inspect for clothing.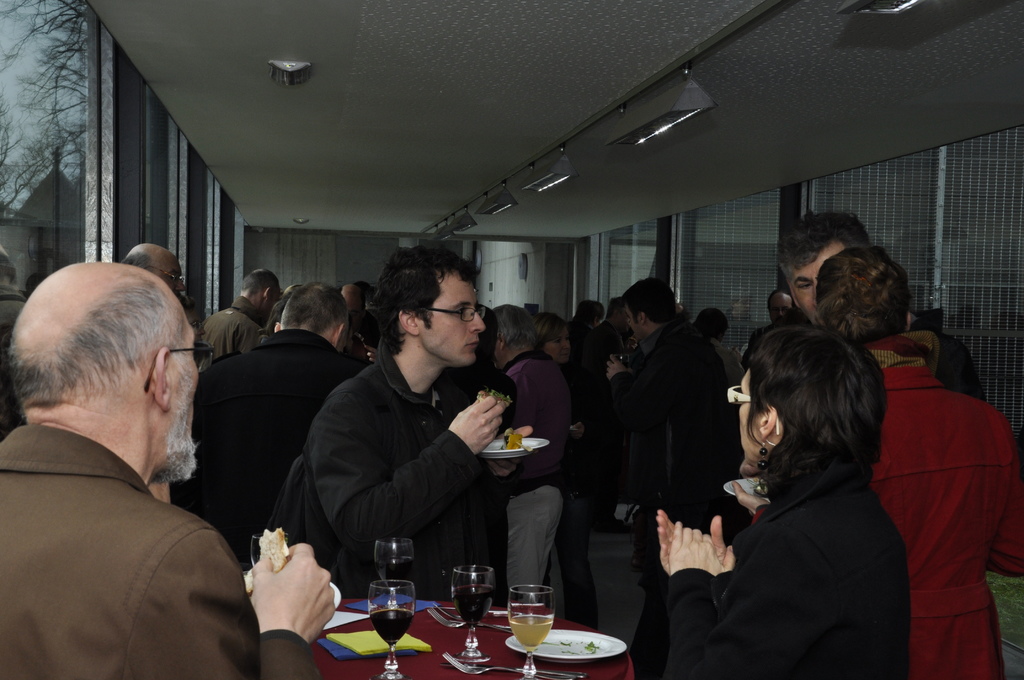
Inspection: [198,326,364,566].
